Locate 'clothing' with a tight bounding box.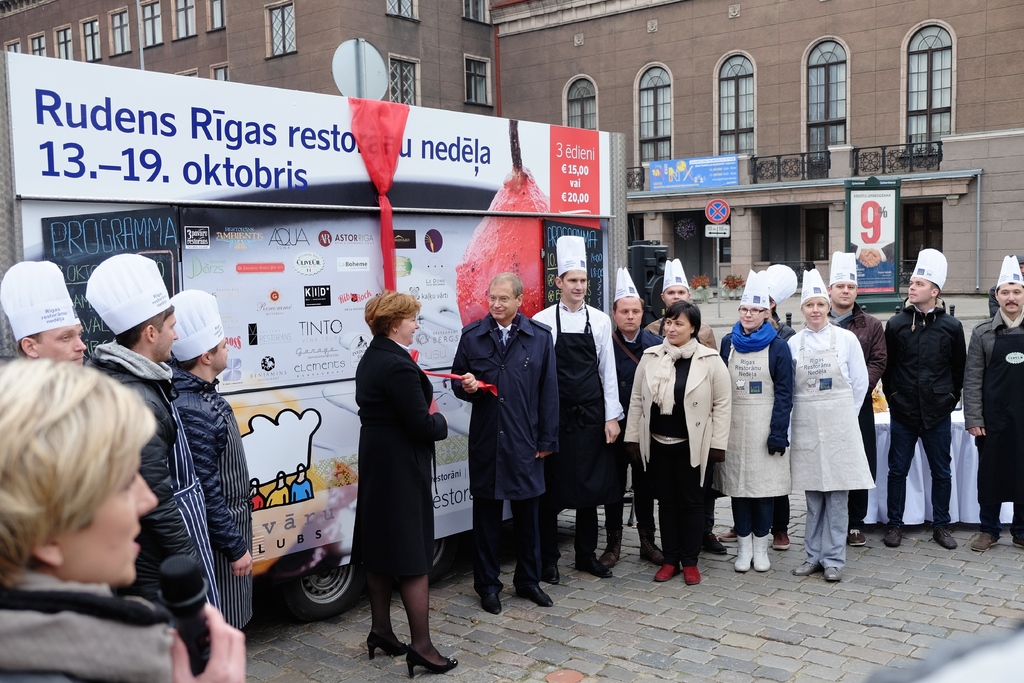
left=0, top=567, right=176, bottom=682.
